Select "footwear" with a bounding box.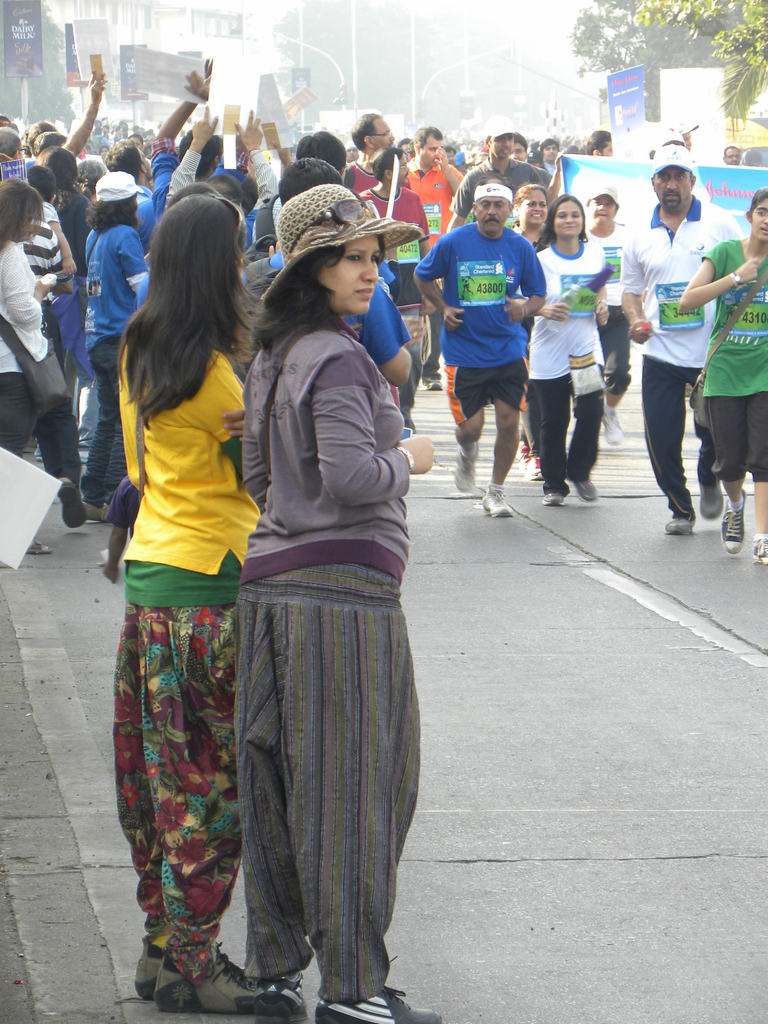
[136,942,172,1002].
